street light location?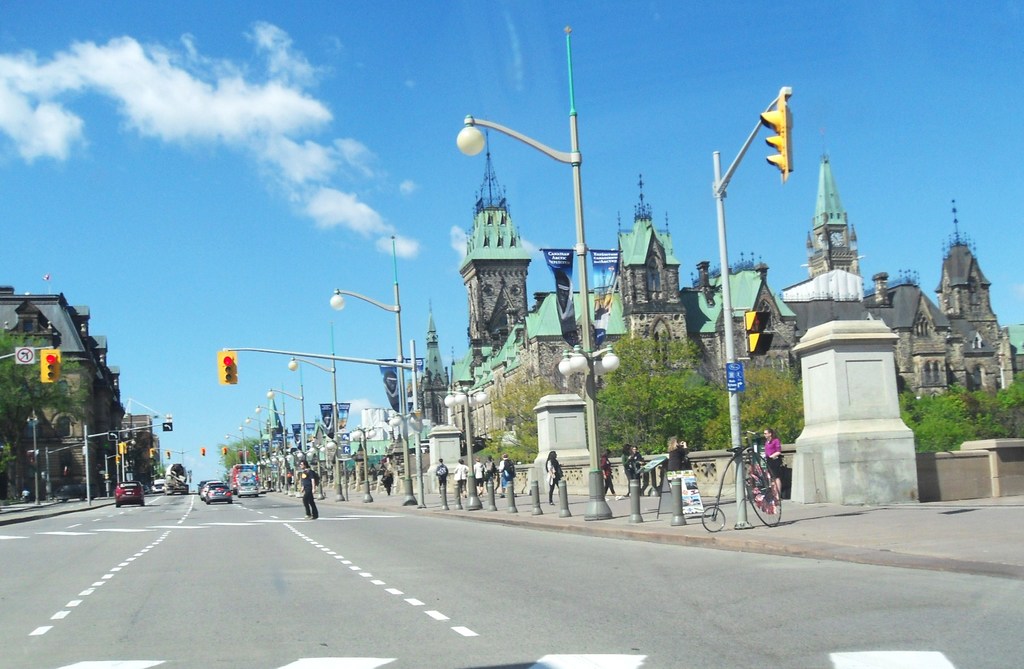
locate(235, 423, 262, 474)
